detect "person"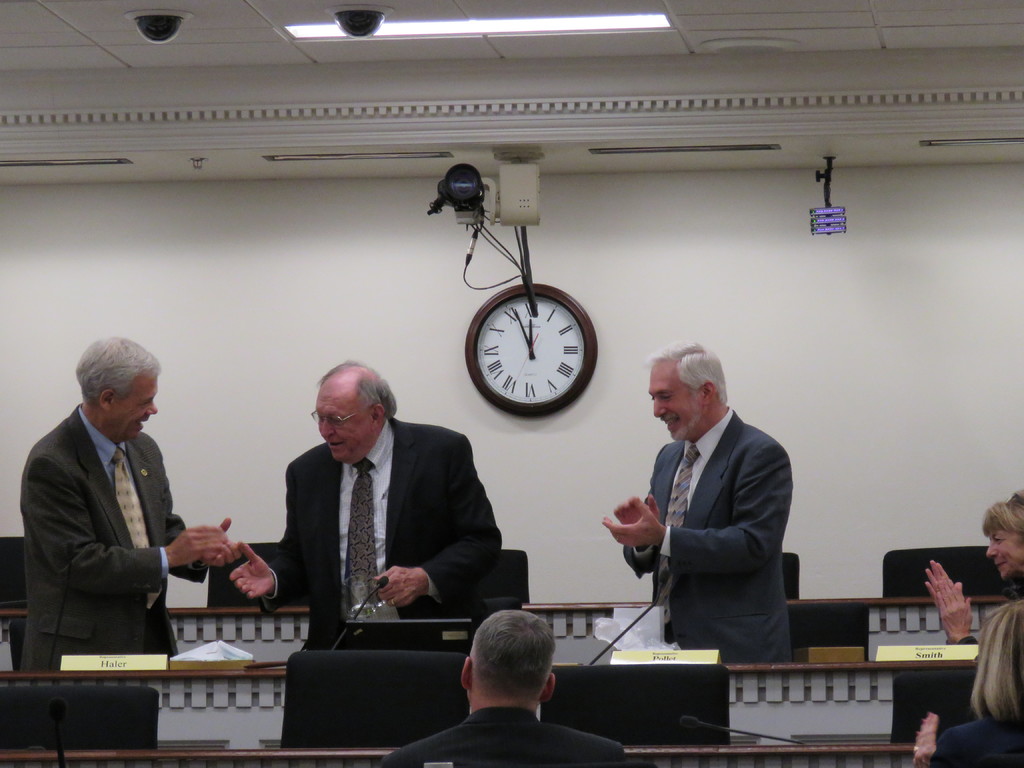
922, 484, 1023, 640
